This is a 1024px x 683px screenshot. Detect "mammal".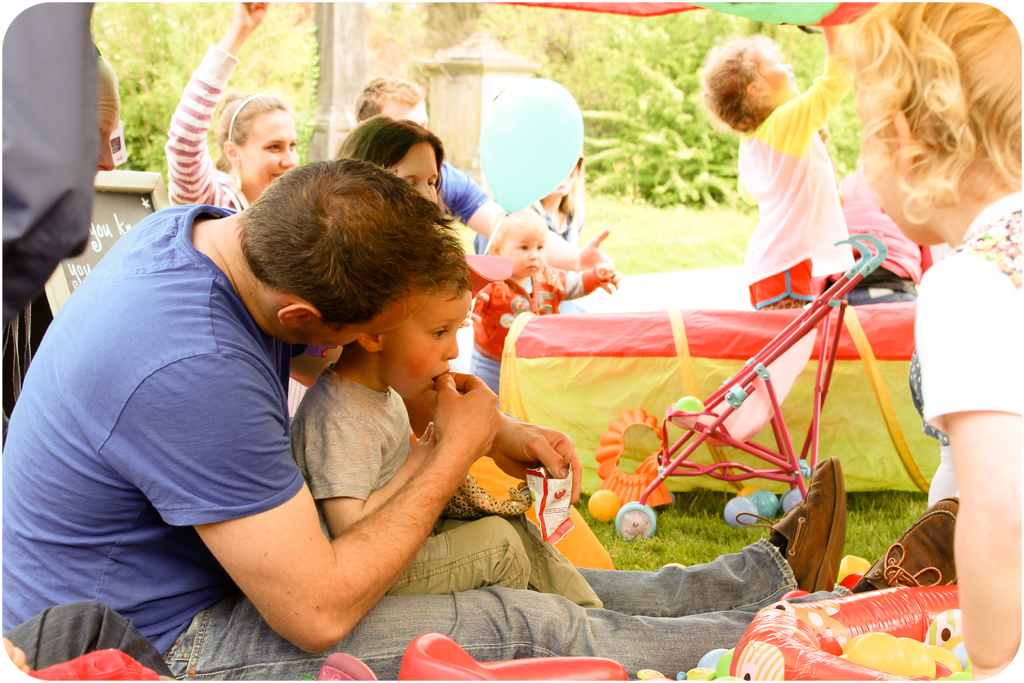
(97,39,116,170).
